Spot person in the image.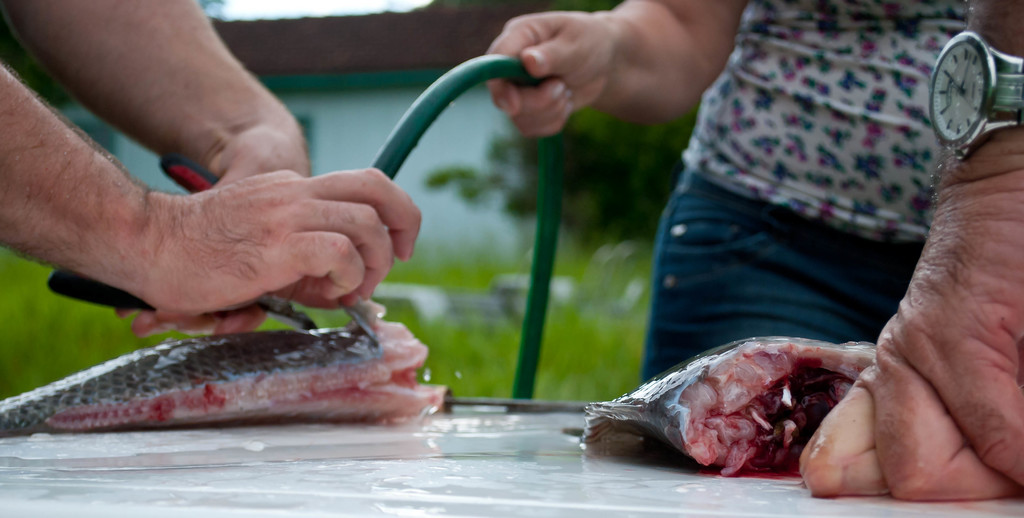
person found at <box>0,0,424,334</box>.
